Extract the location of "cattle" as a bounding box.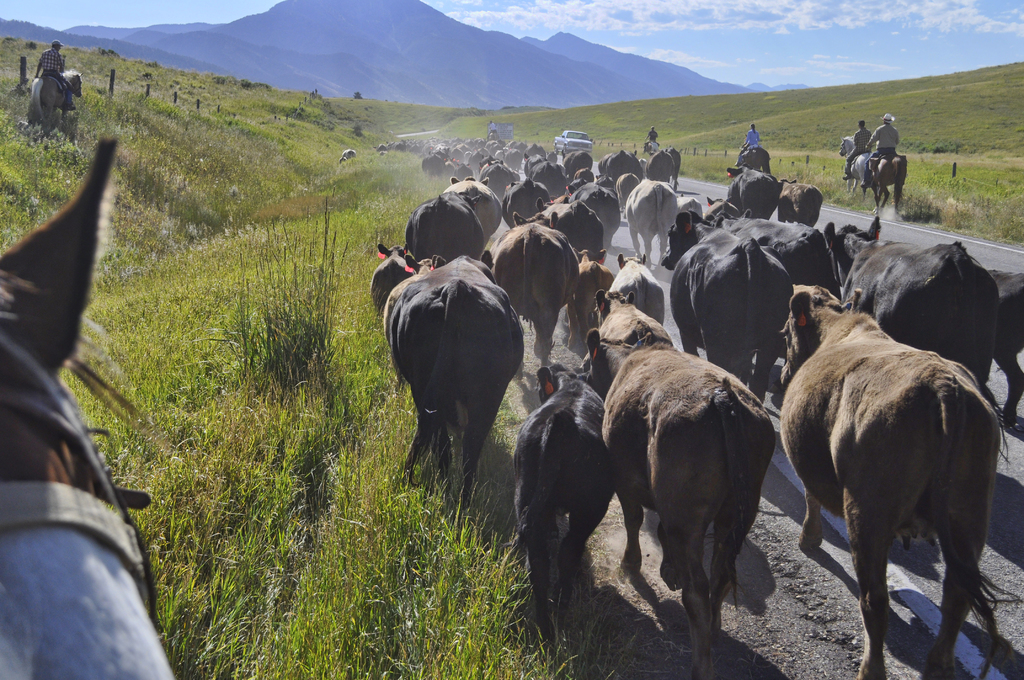
bbox(529, 151, 544, 171).
